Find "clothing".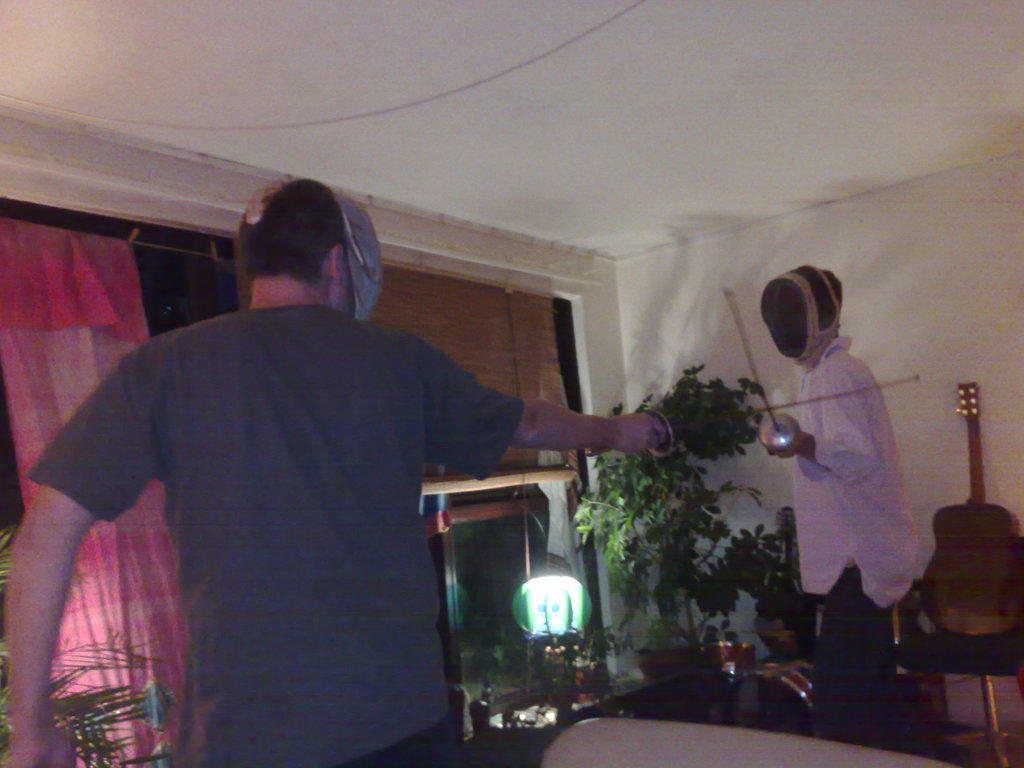
x1=31, y1=310, x2=531, y2=767.
